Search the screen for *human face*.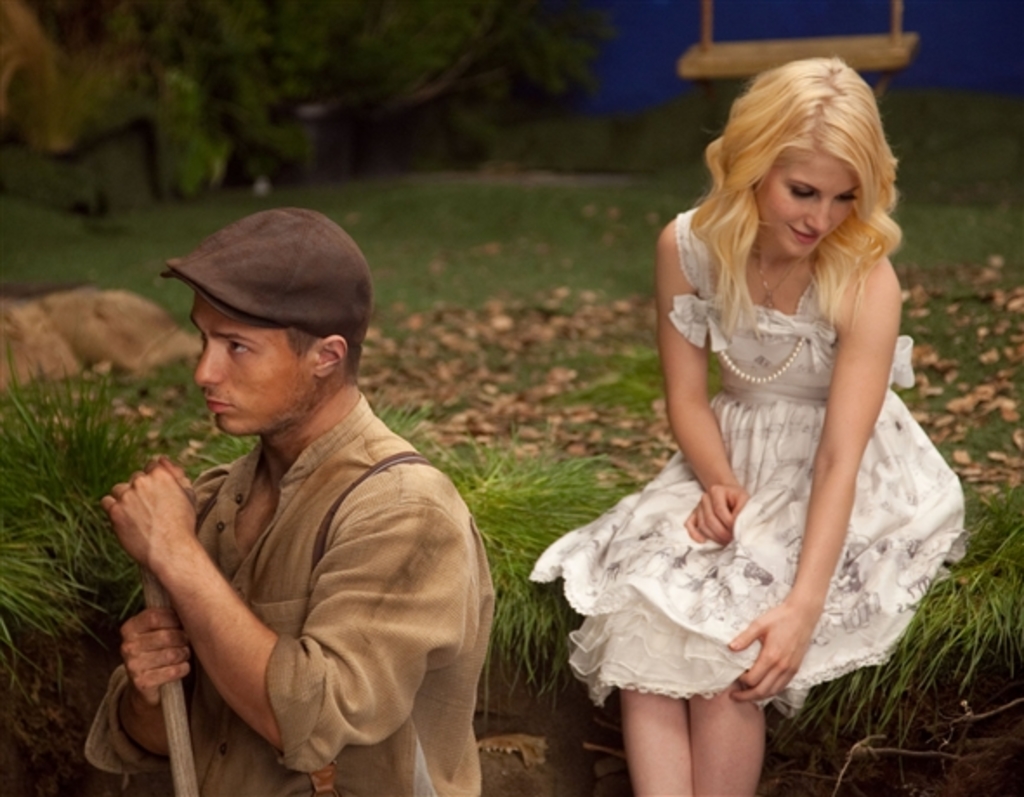
Found at [757, 148, 863, 260].
